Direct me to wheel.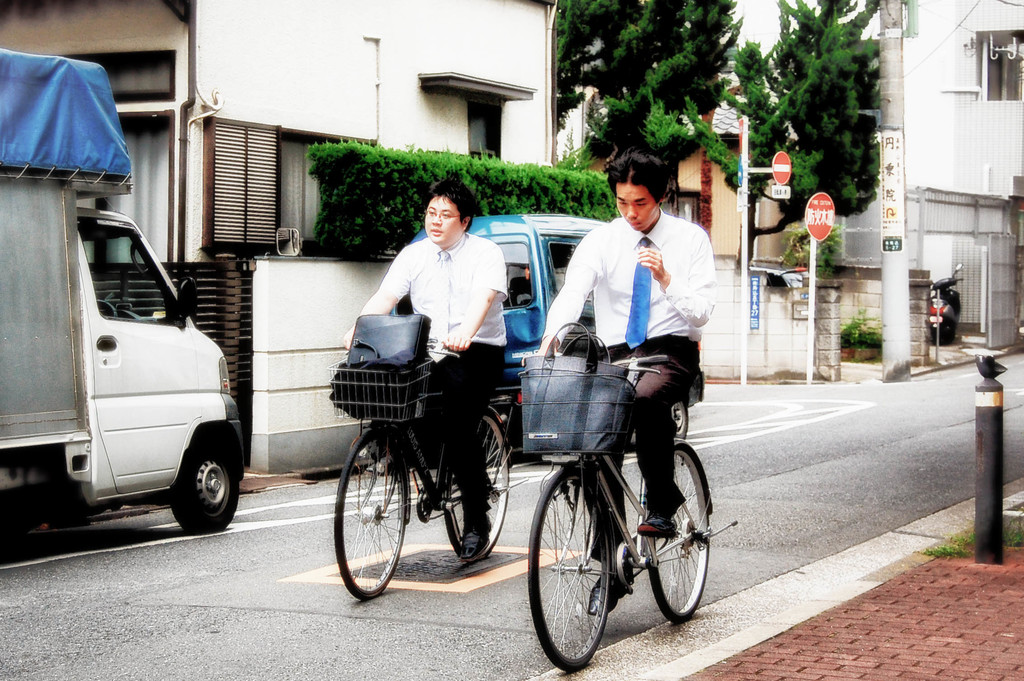
Direction: [537, 466, 625, 668].
